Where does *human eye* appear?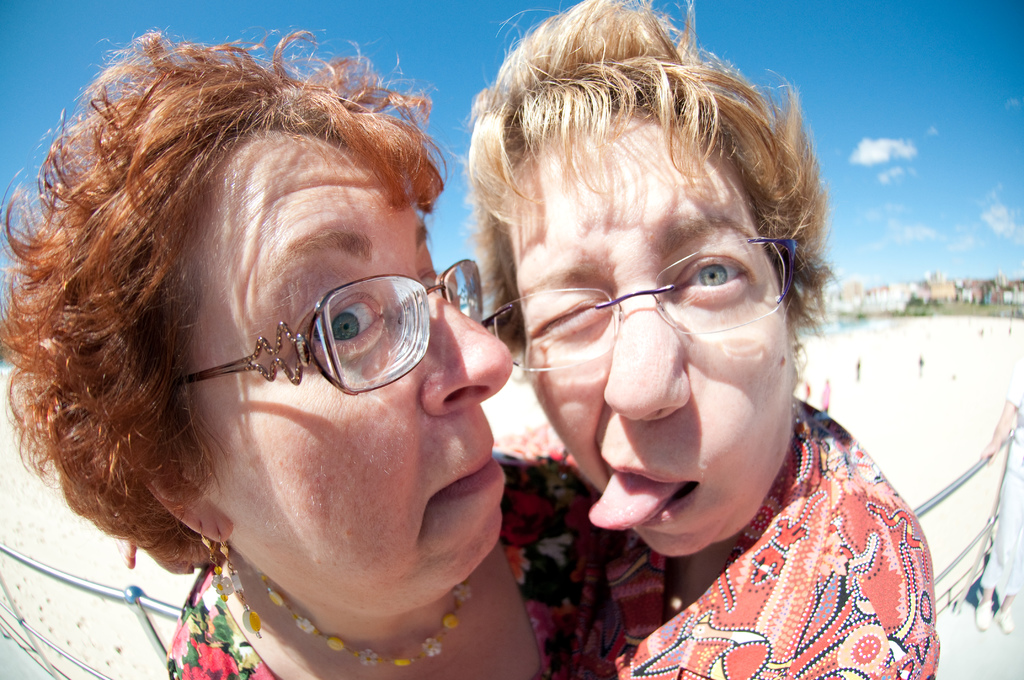
Appears at 677 252 772 318.
